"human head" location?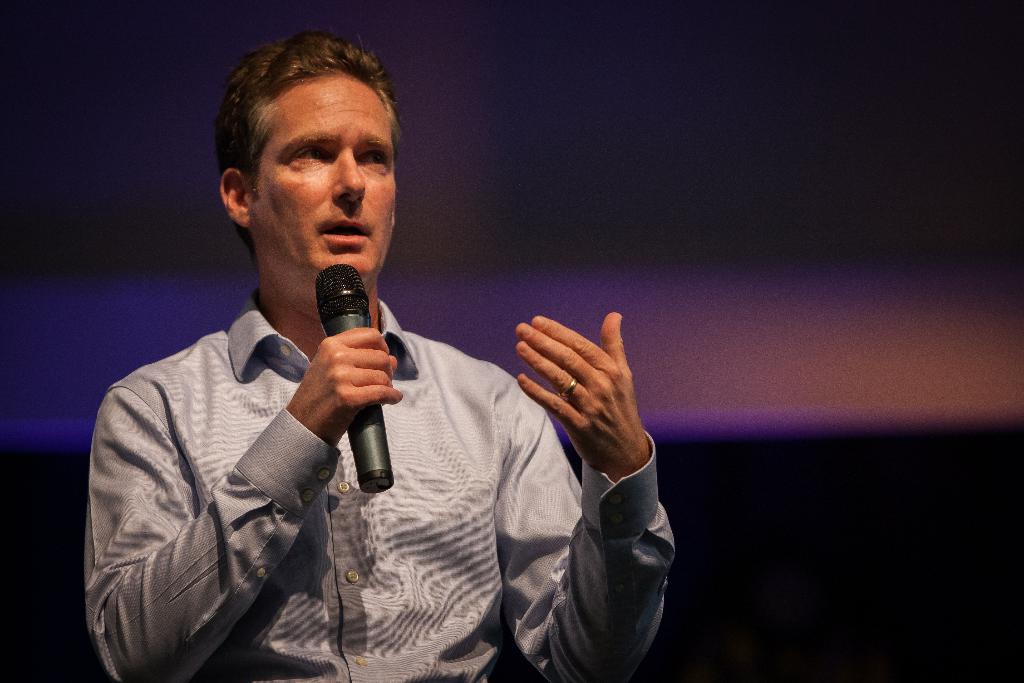
(left=209, top=28, right=412, bottom=285)
